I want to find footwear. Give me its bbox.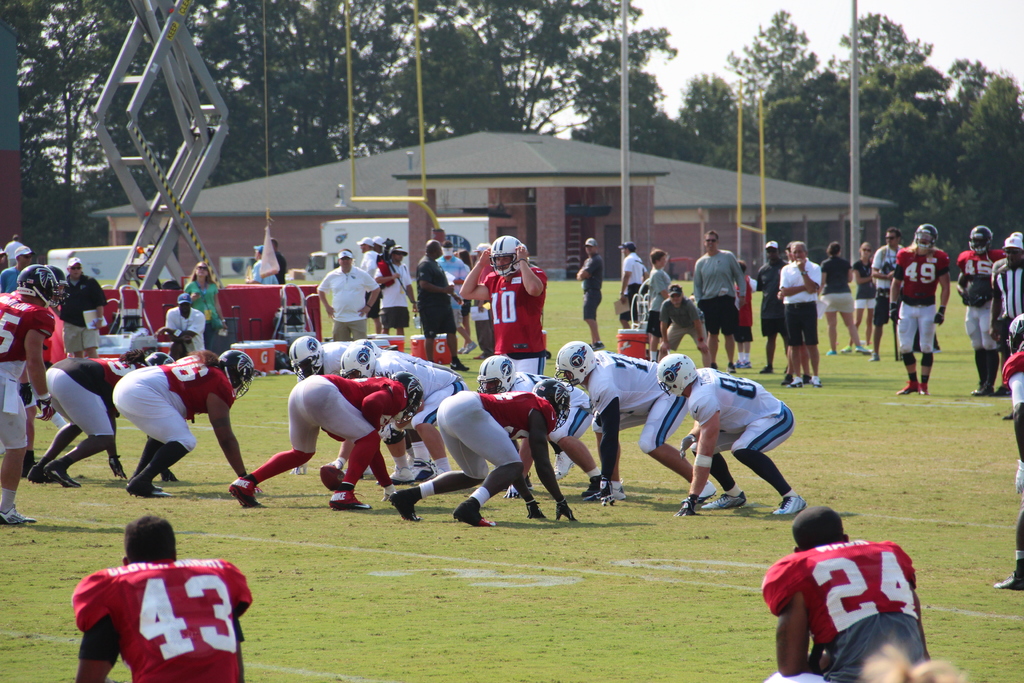
(left=389, top=491, right=422, bottom=520).
